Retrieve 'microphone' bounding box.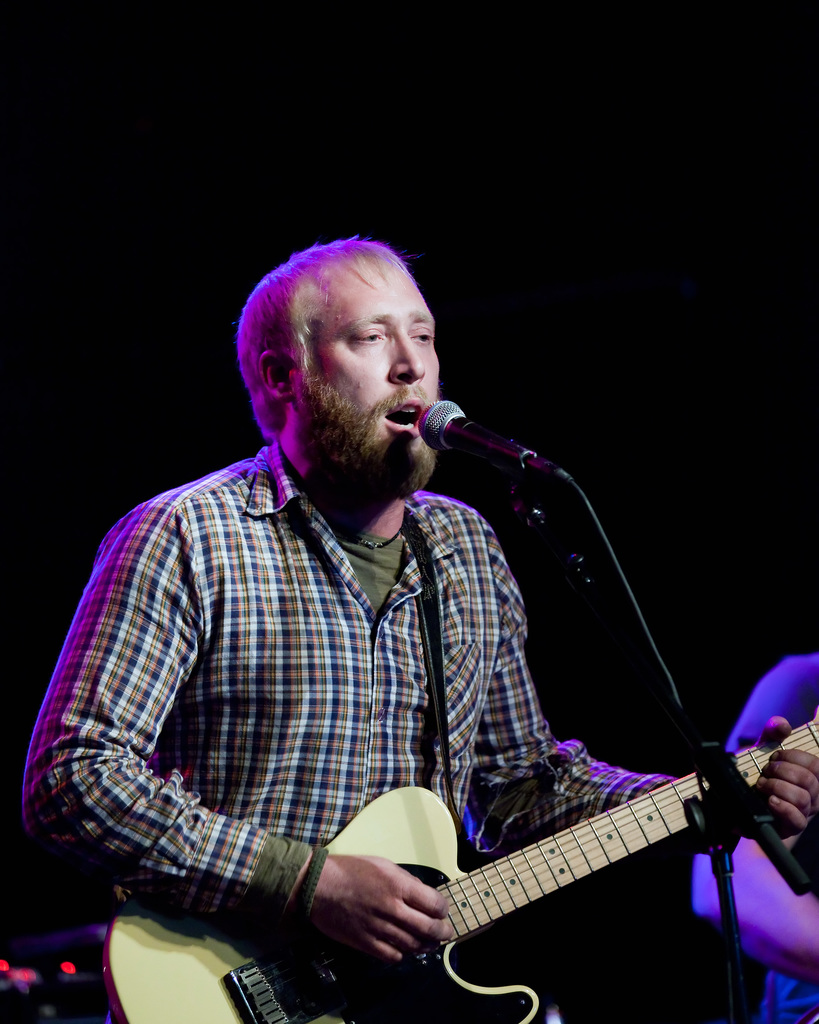
Bounding box: bbox(417, 393, 573, 489).
